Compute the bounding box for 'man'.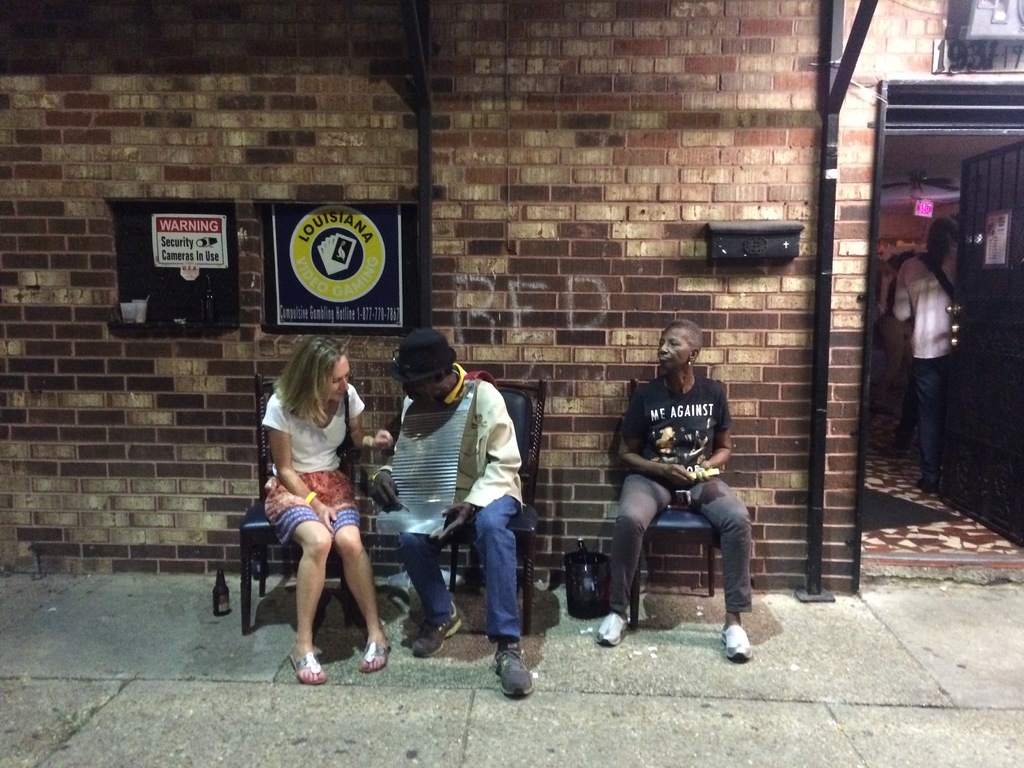
<region>367, 325, 538, 705</region>.
